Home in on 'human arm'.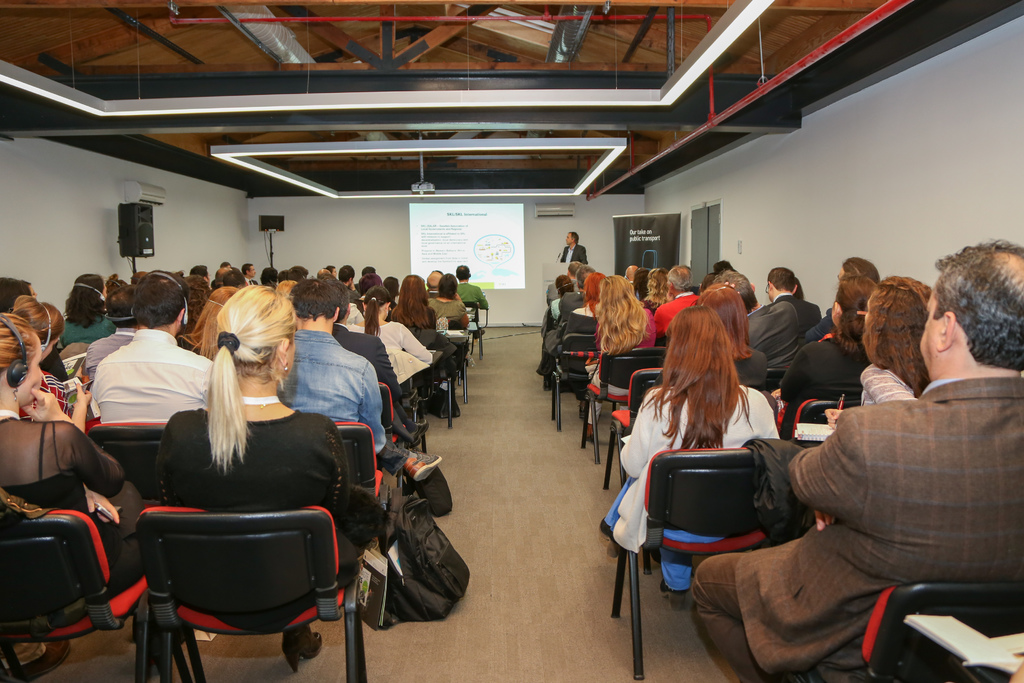
Homed in at [x1=73, y1=334, x2=111, y2=400].
